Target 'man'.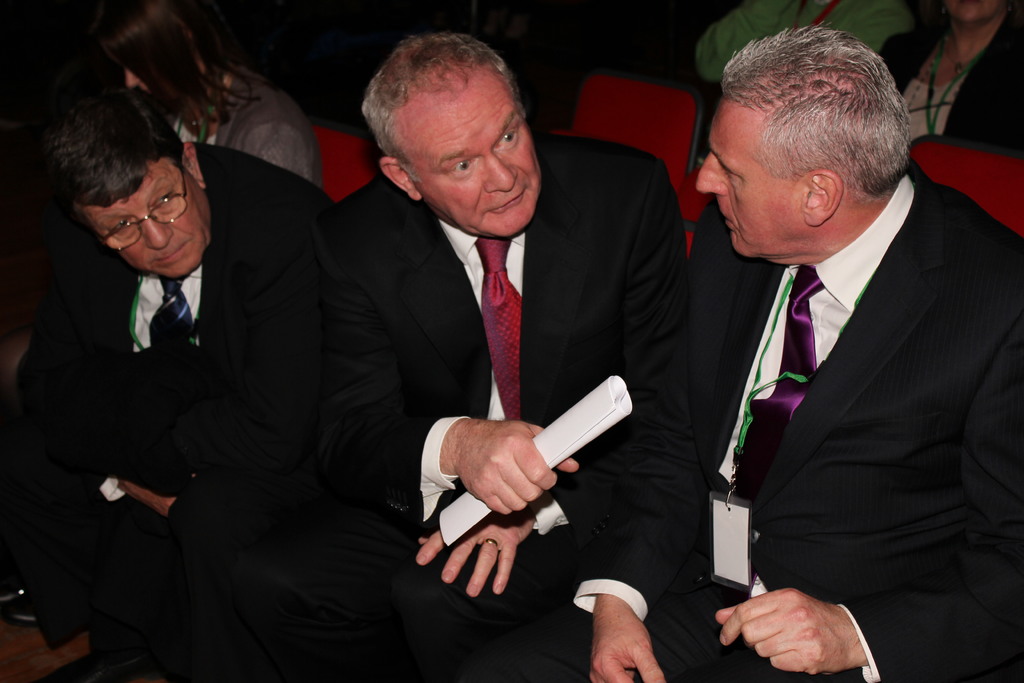
Target region: {"left": 13, "top": 84, "right": 336, "bottom": 682}.
